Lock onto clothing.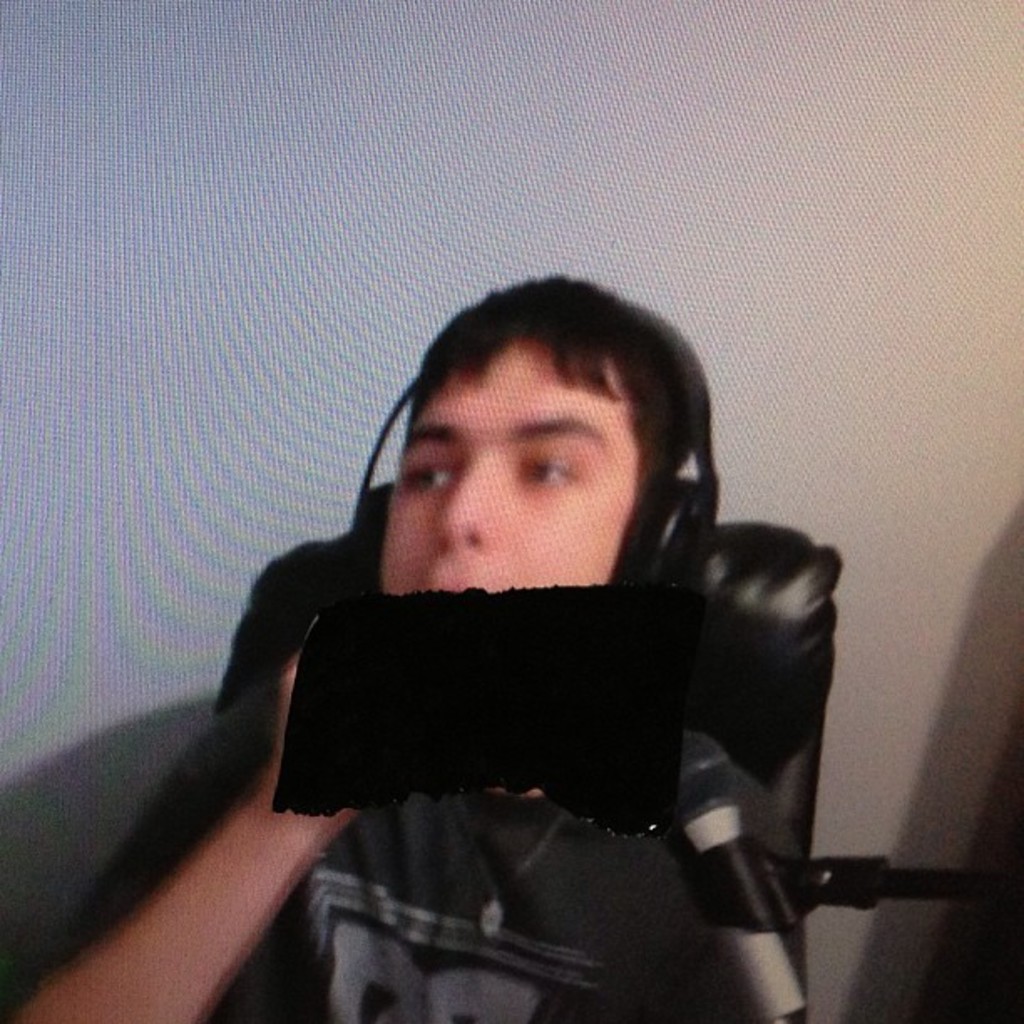
Locked: x1=38, y1=669, x2=805, y2=1022.
